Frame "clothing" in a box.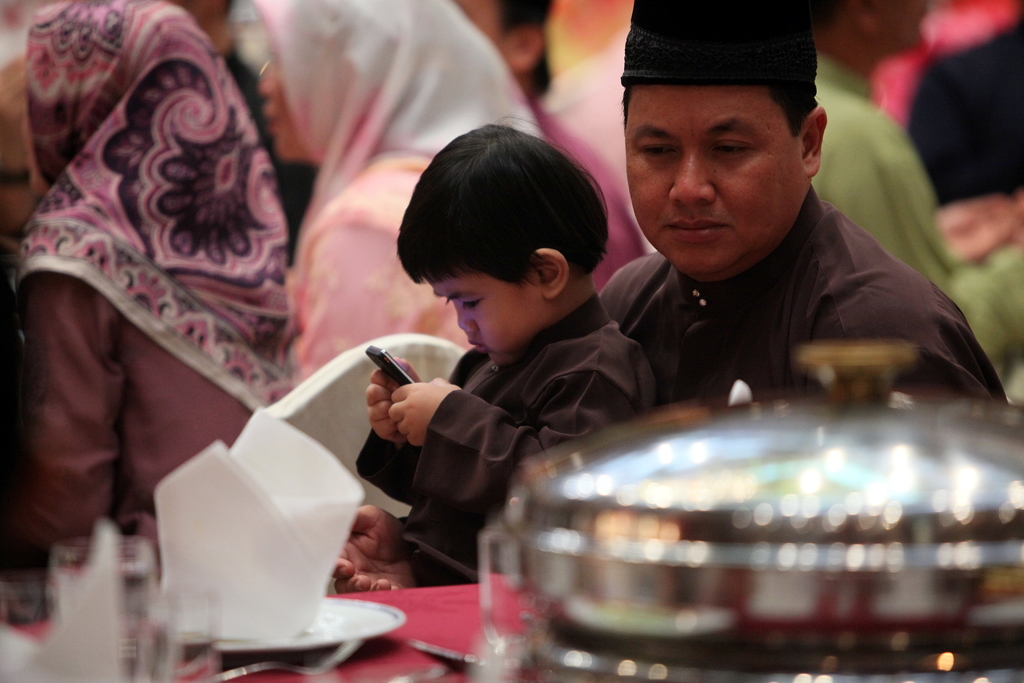
<bbox>814, 37, 1015, 389</bbox>.
